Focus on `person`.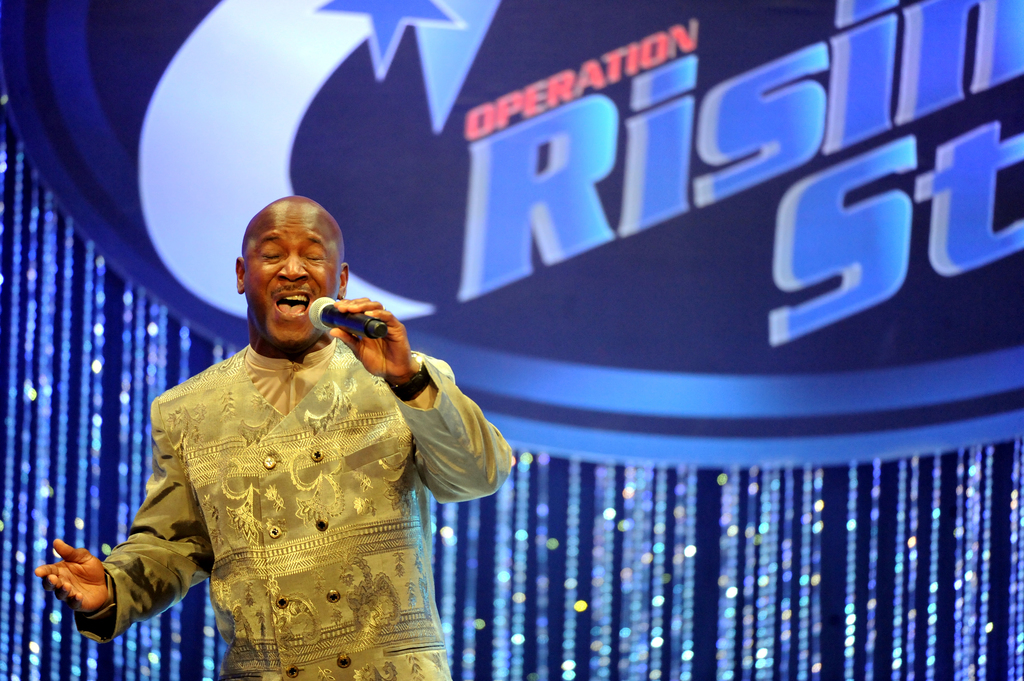
Focused at 70 191 516 673.
